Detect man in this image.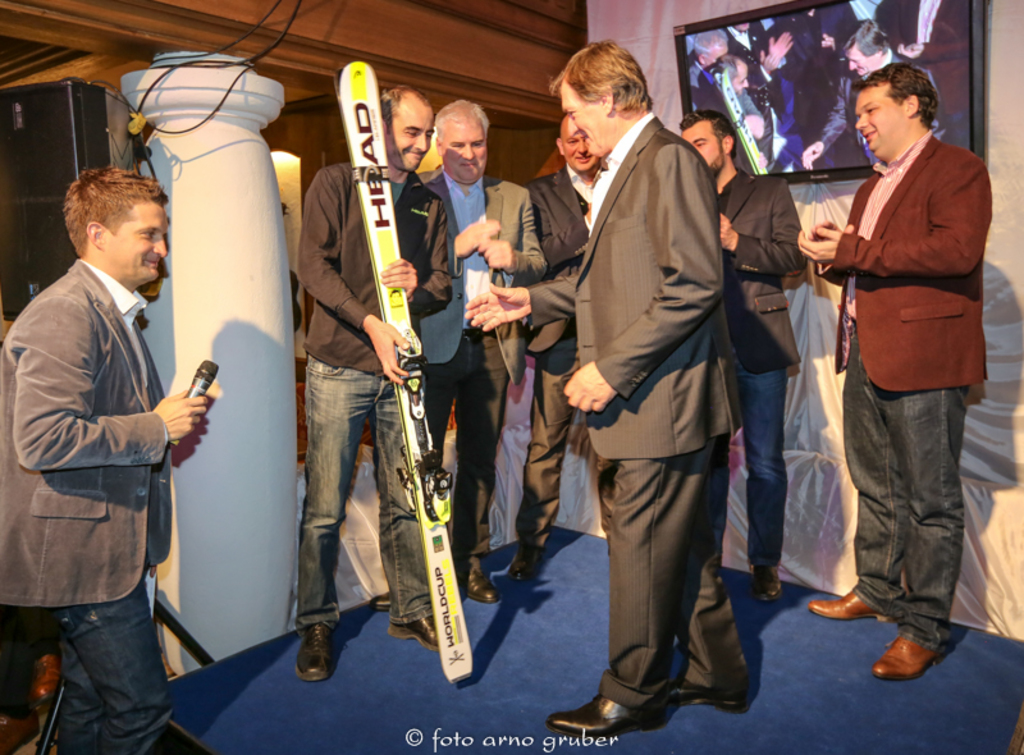
Detection: [x1=419, y1=91, x2=550, y2=608].
